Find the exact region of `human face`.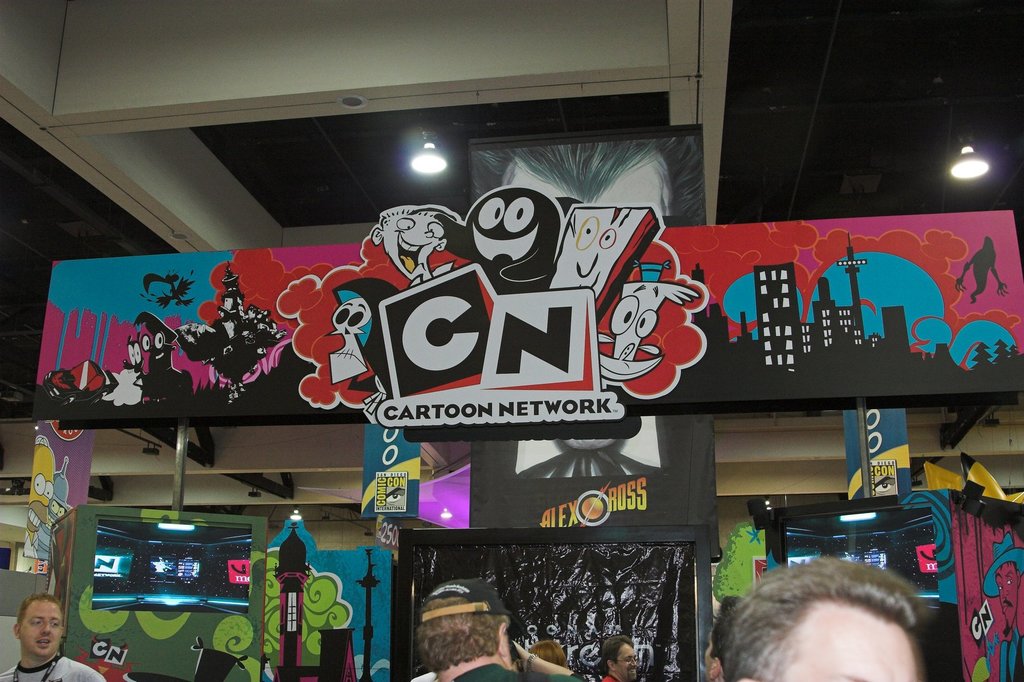
Exact region: box(616, 646, 640, 681).
